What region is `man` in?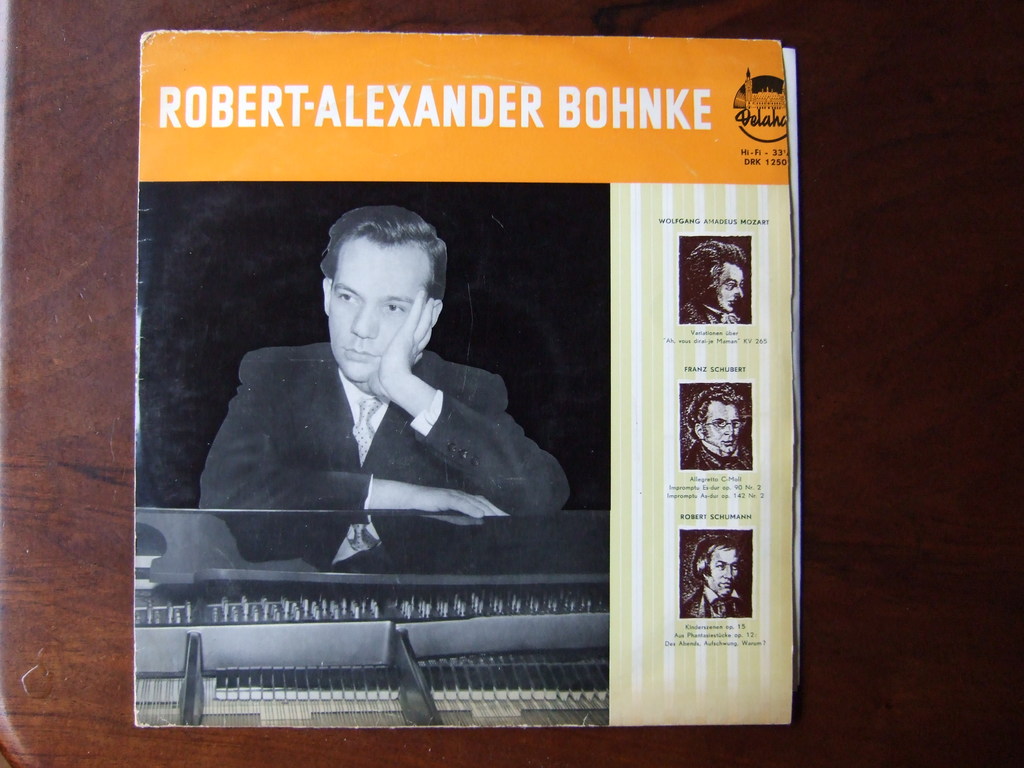
678, 533, 749, 620.
